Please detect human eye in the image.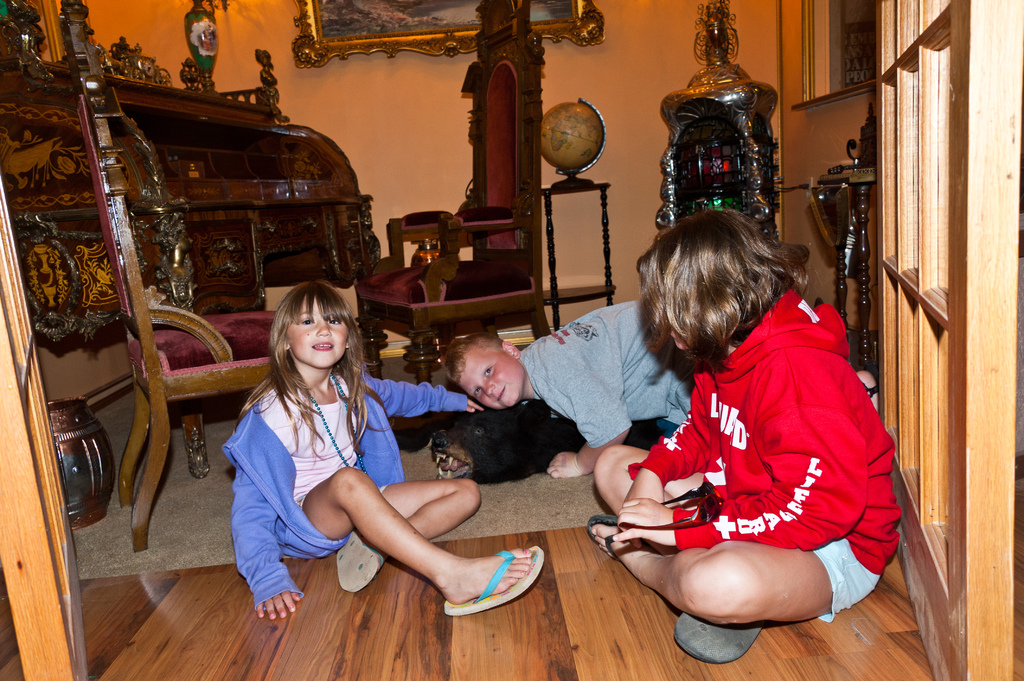
[328, 316, 344, 328].
